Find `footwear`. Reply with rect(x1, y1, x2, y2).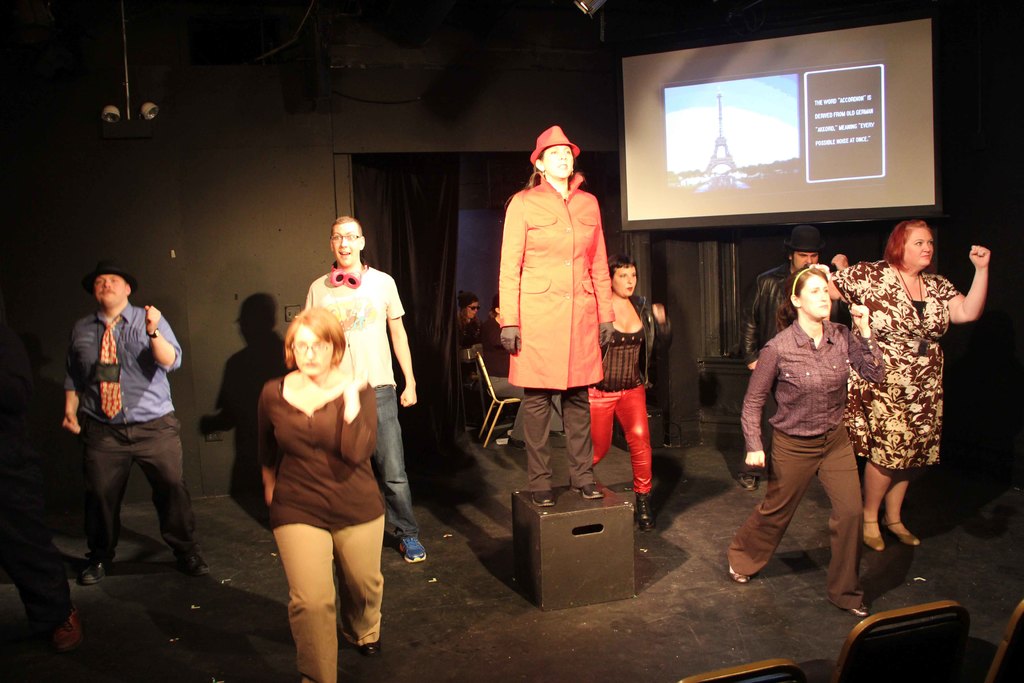
rect(397, 534, 425, 564).
